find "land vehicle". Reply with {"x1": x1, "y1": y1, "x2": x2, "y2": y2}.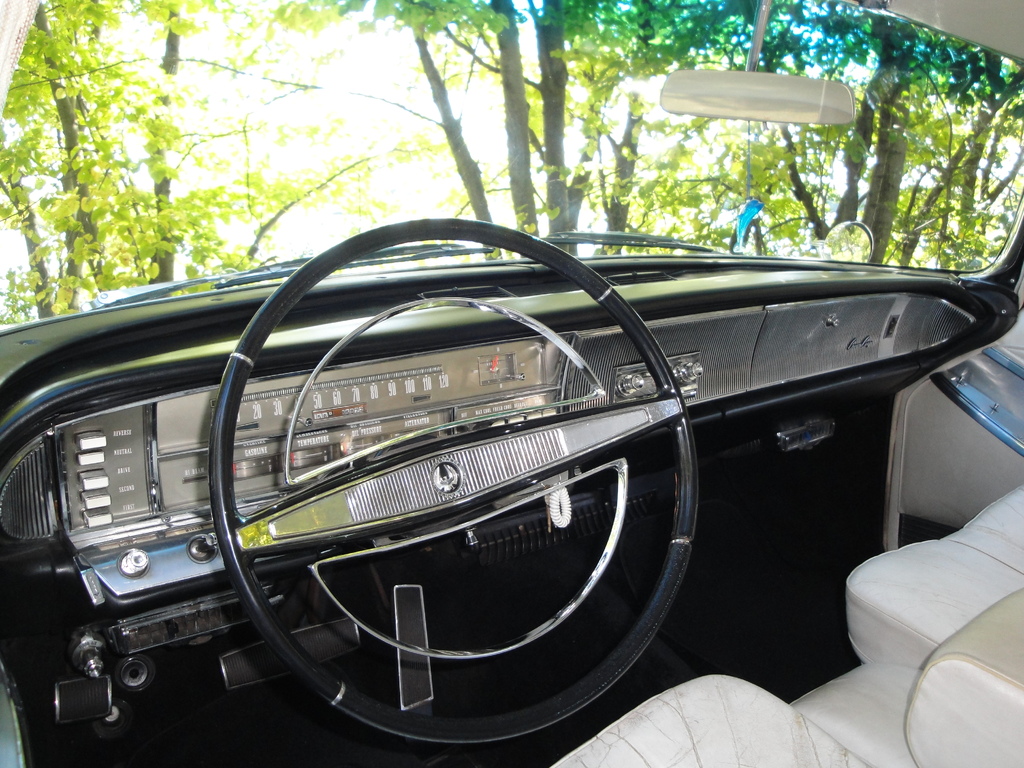
{"x1": 0, "y1": 0, "x2": 1023, "y2": 767}.
